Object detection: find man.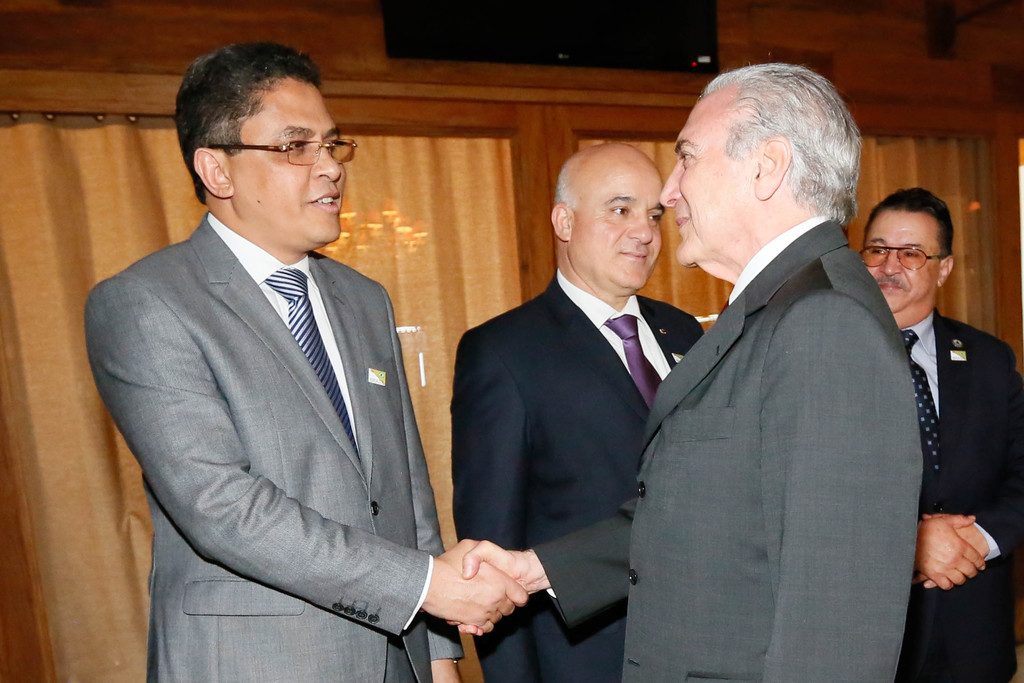
box=[857, 188, 1021, 682].
